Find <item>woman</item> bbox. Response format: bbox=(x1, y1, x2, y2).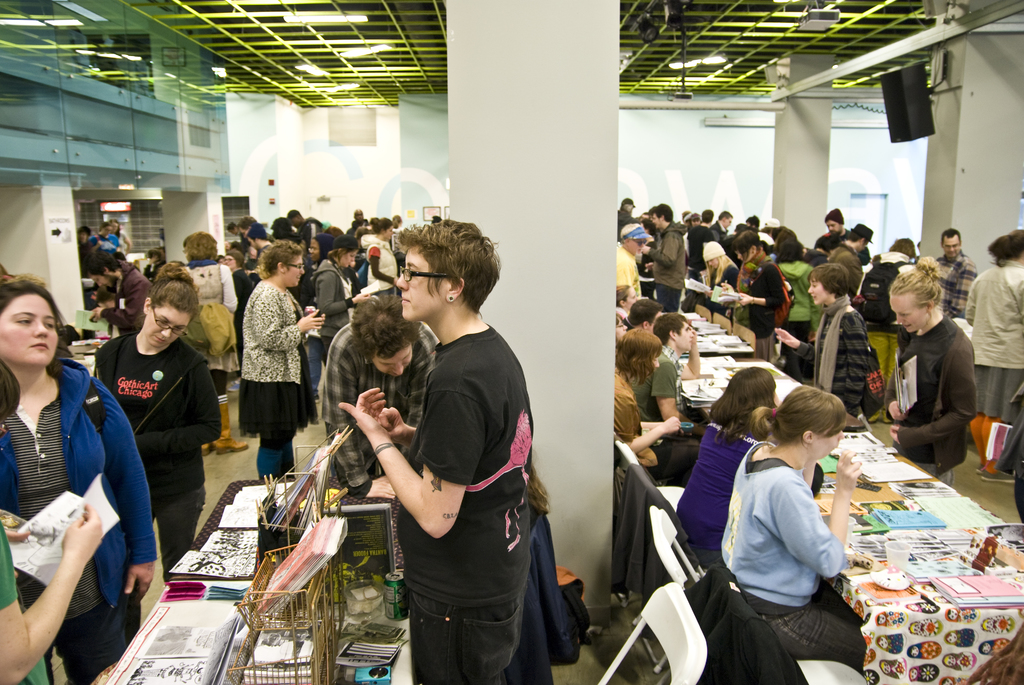
bbox=(315, 236, 362, 354).
